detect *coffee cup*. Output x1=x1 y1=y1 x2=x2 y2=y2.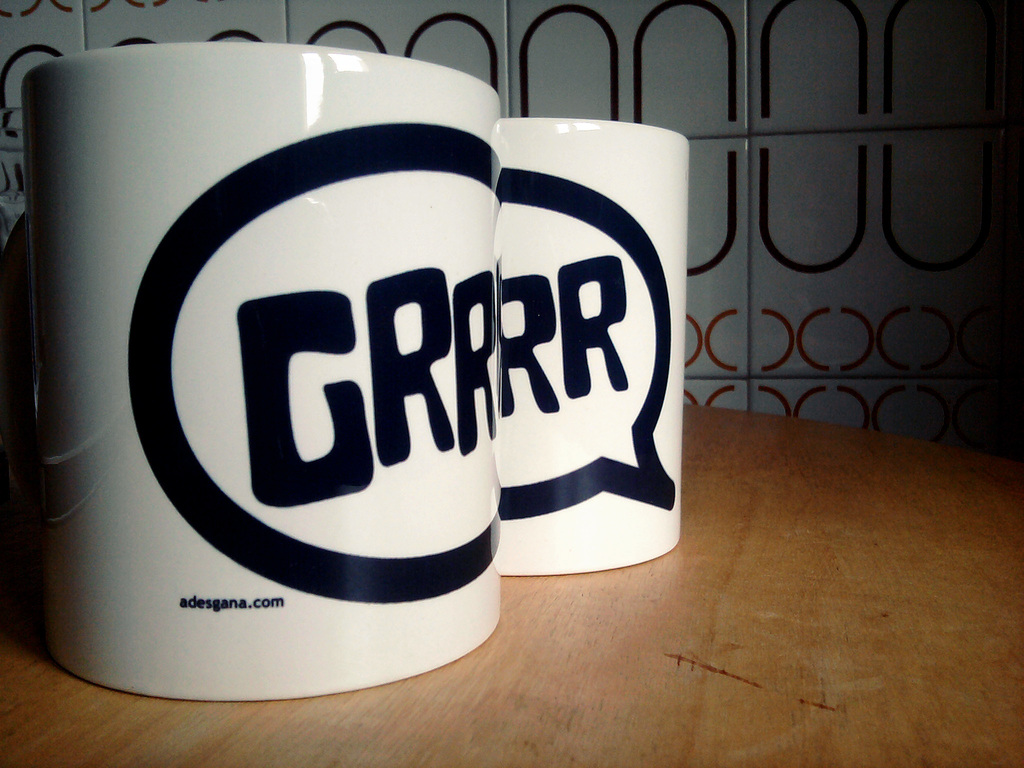
x1=493 y1=119 x2=691 y2=578.
